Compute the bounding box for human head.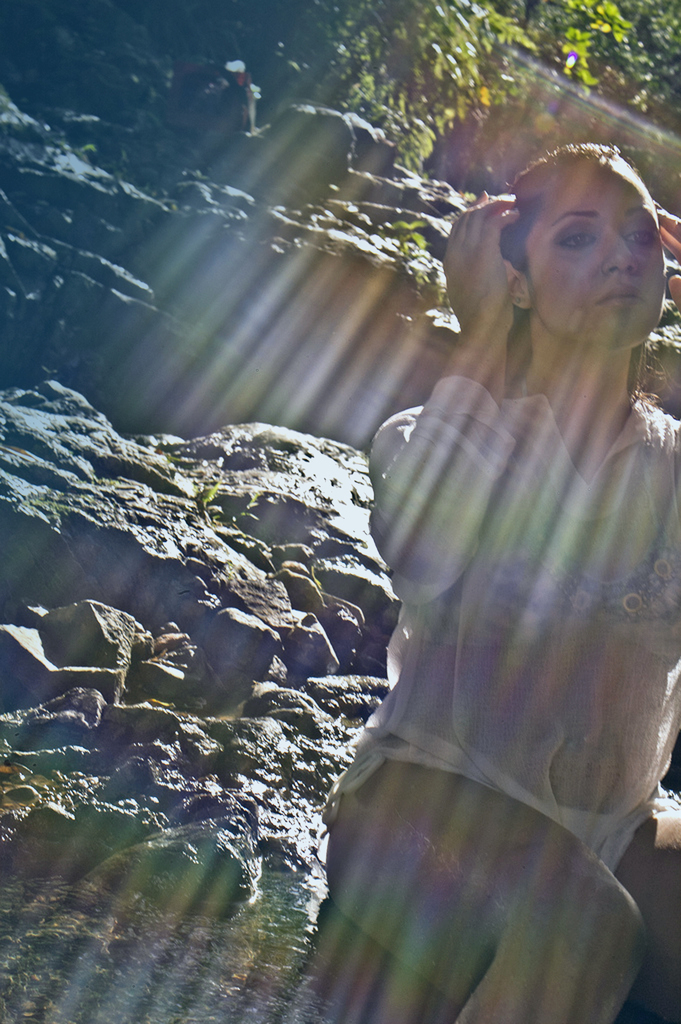
{"left": 508, "top": 129, "right": 673, "bottom": 337}.
